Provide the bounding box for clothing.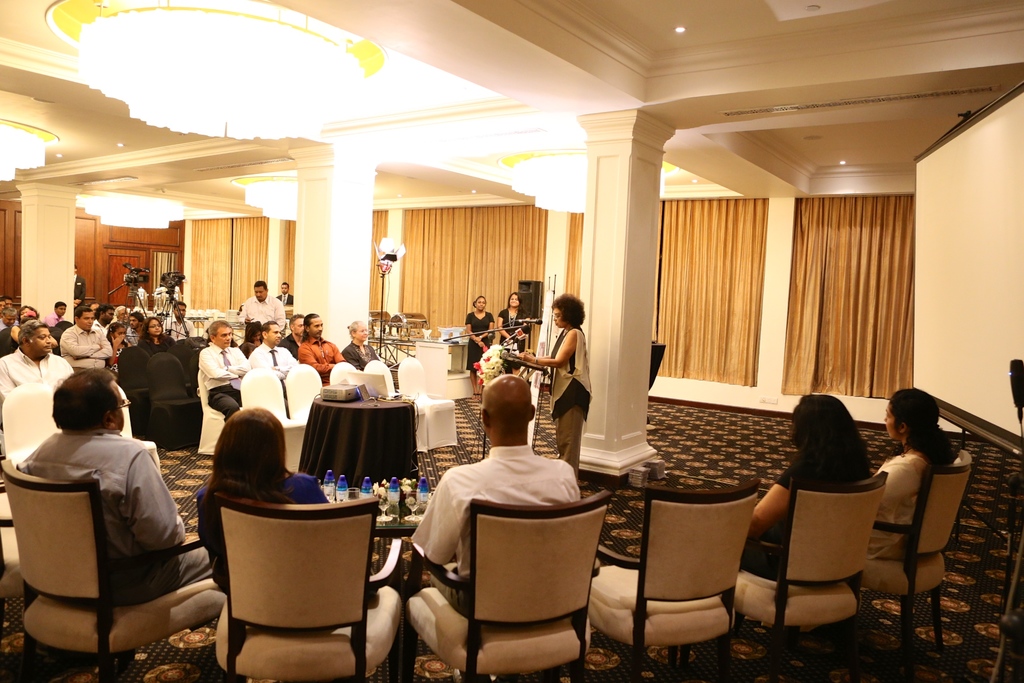
739/459/865/587.
